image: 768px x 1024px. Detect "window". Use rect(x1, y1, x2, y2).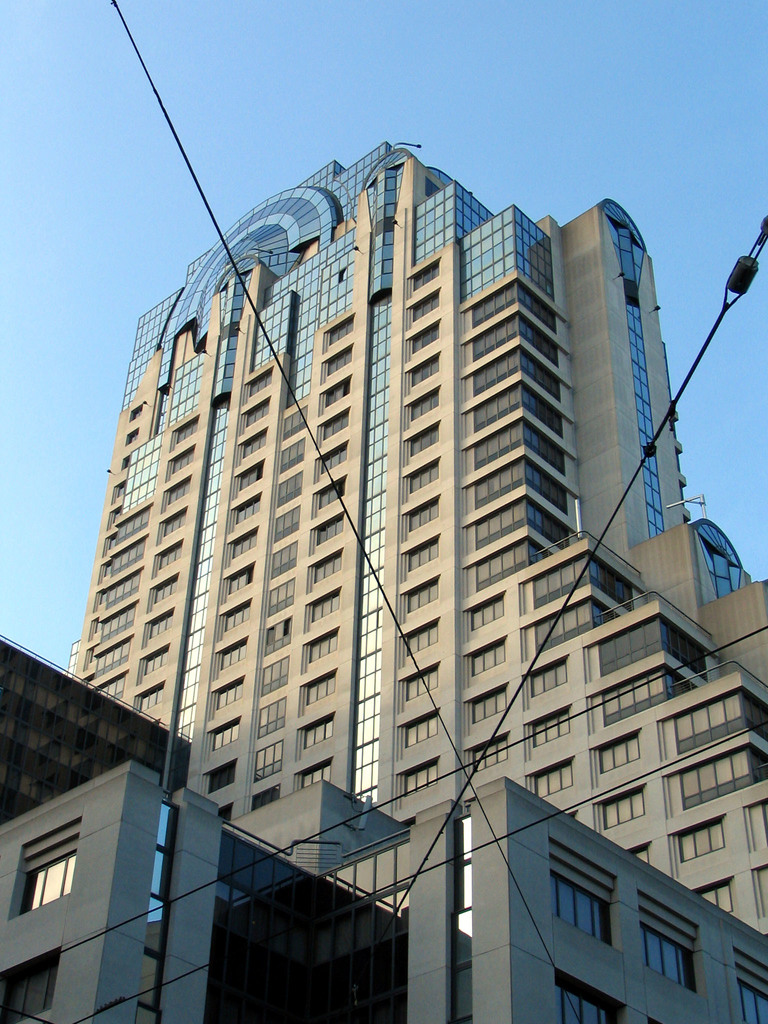
rect(112, 508, 123, 525).
